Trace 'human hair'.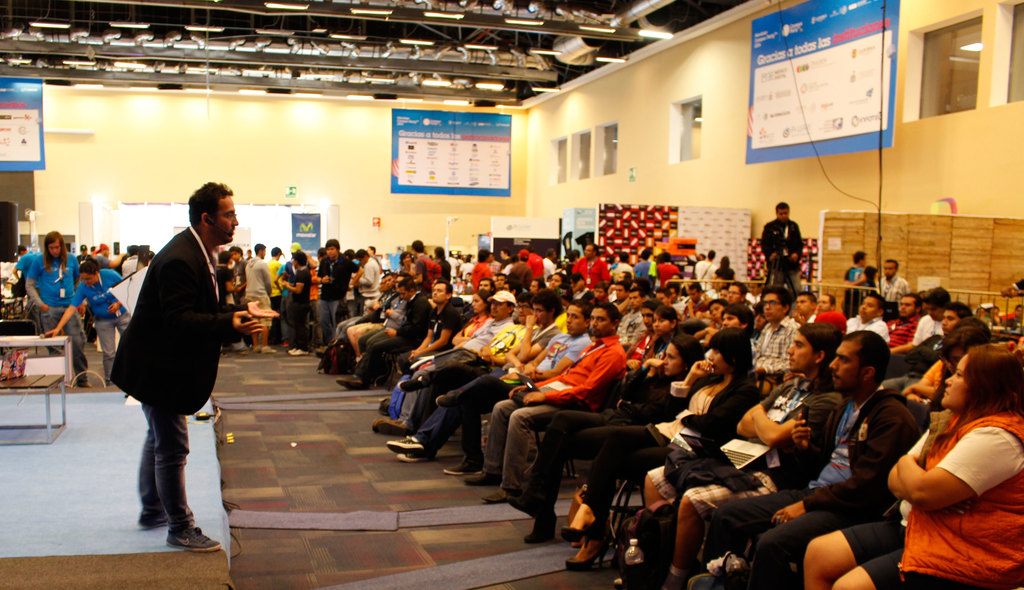
Traced to 271/245/280/257.
